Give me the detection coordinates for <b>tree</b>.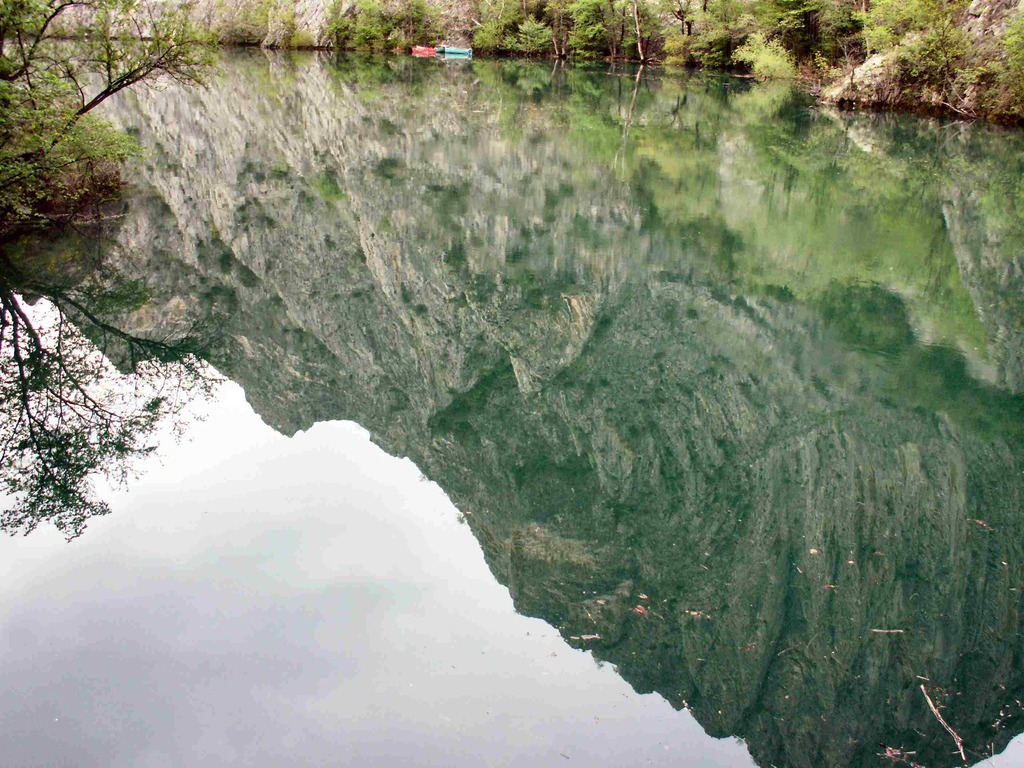
bbox=(698, 0, 743, 51).
